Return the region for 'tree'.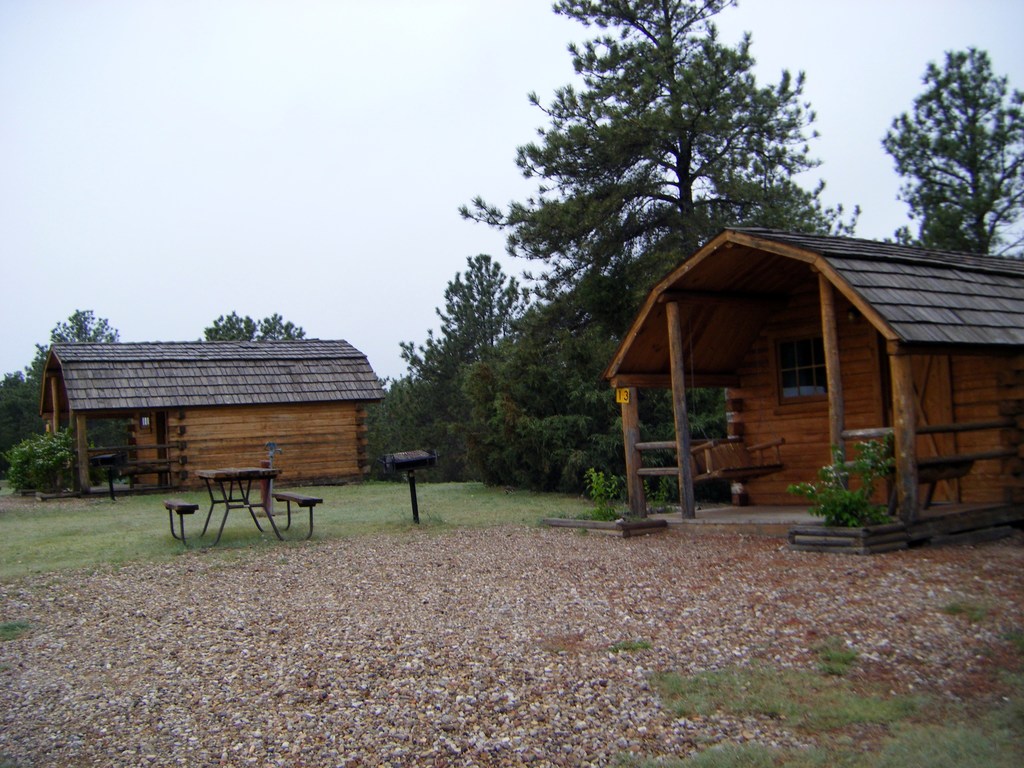
x1=24, y1=304, x2=112, y2=372.
